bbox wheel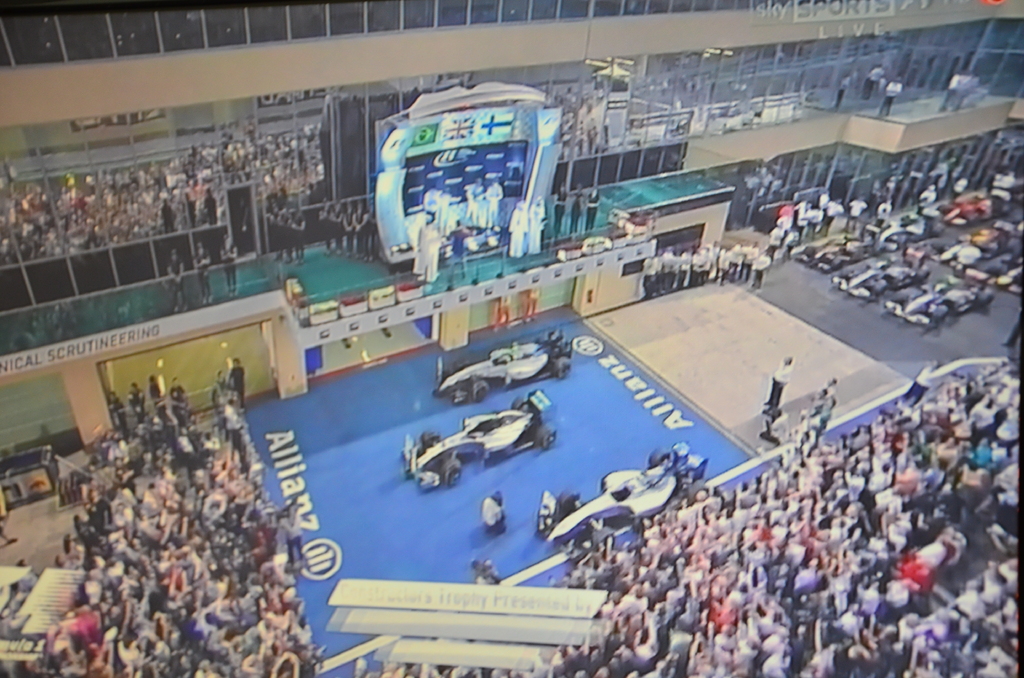
l=916, t=266, r=931, b=282
